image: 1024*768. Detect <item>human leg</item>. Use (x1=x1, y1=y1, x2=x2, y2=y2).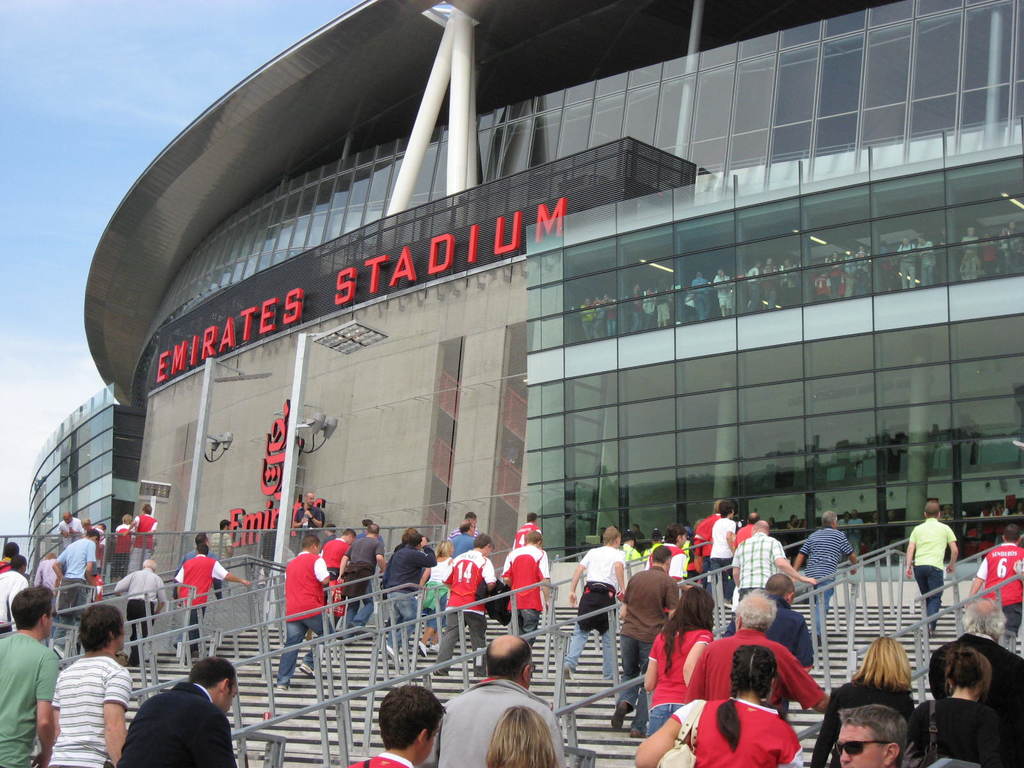
(x1=604, y1=625, x2=612, y2=685).
